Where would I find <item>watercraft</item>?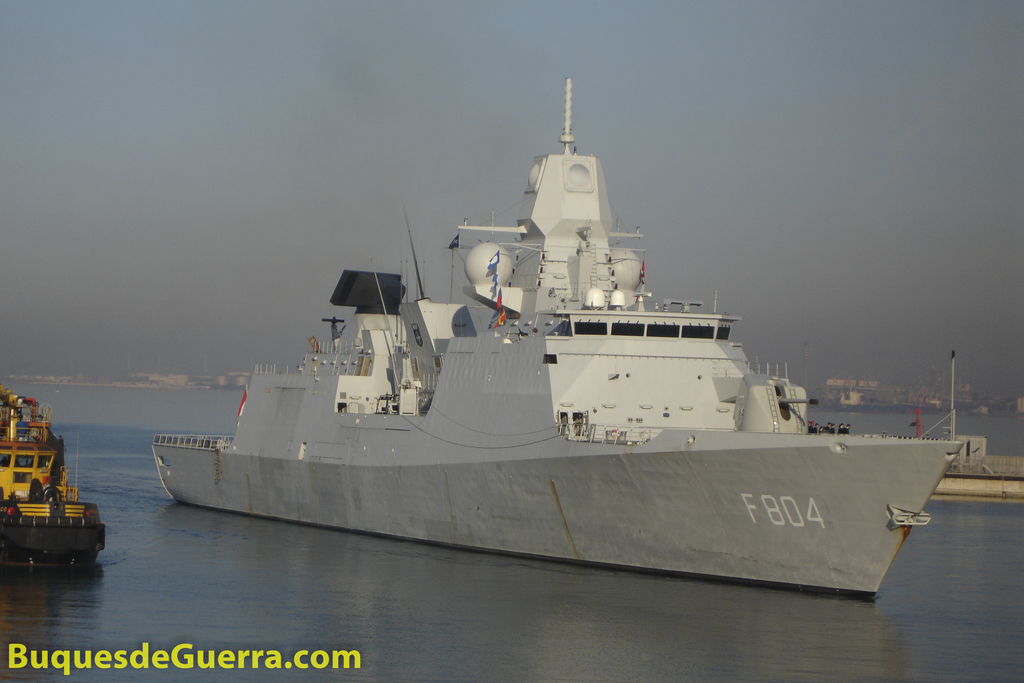
At Rect(2, 385, 104, 574).
